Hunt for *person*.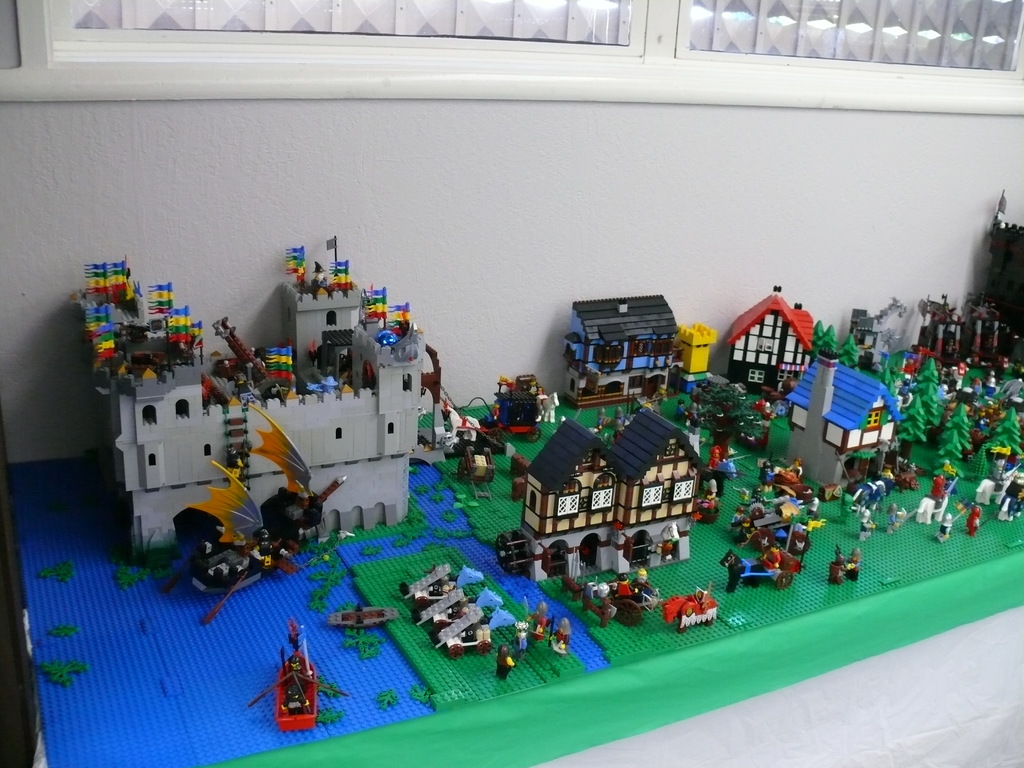
Hunted down at left=878, top=466, right=894, bottom=488.
